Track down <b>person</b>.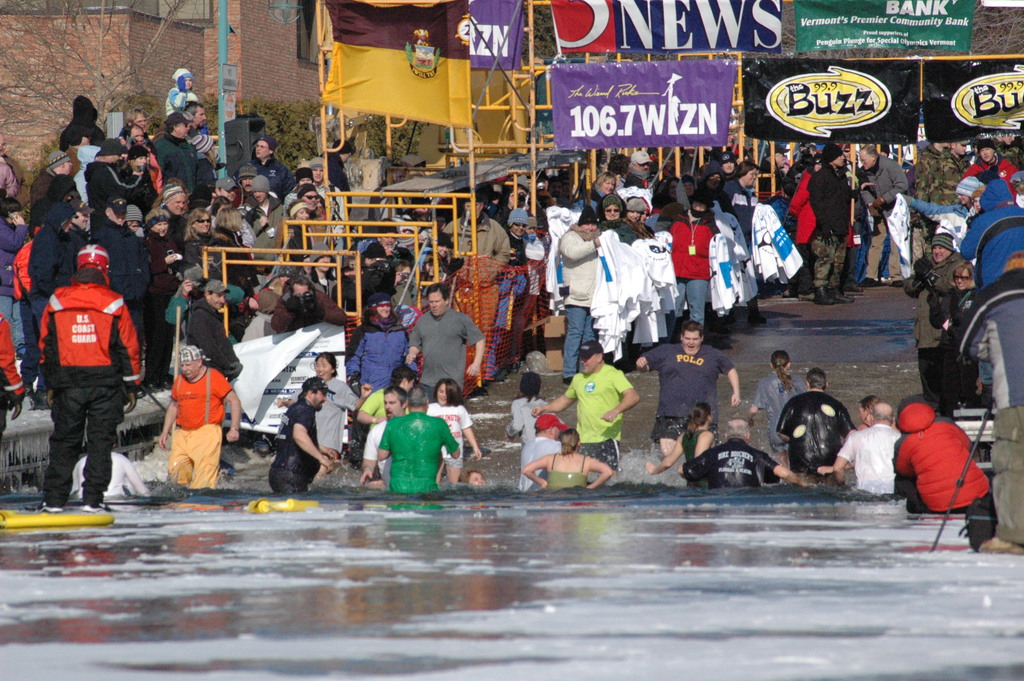
Tracked to [287, 167, 316, 199].
